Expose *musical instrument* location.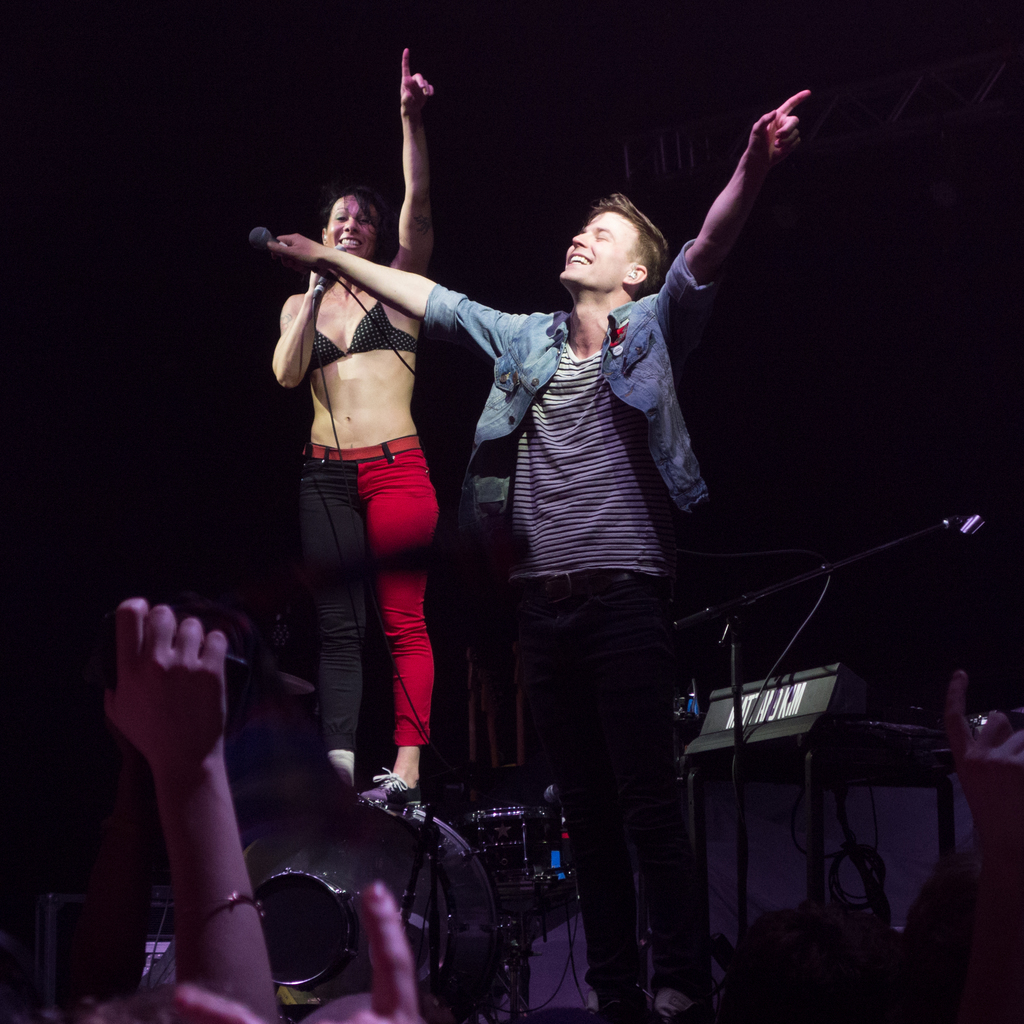
Exposed at region(254, 865, 361, 991).
